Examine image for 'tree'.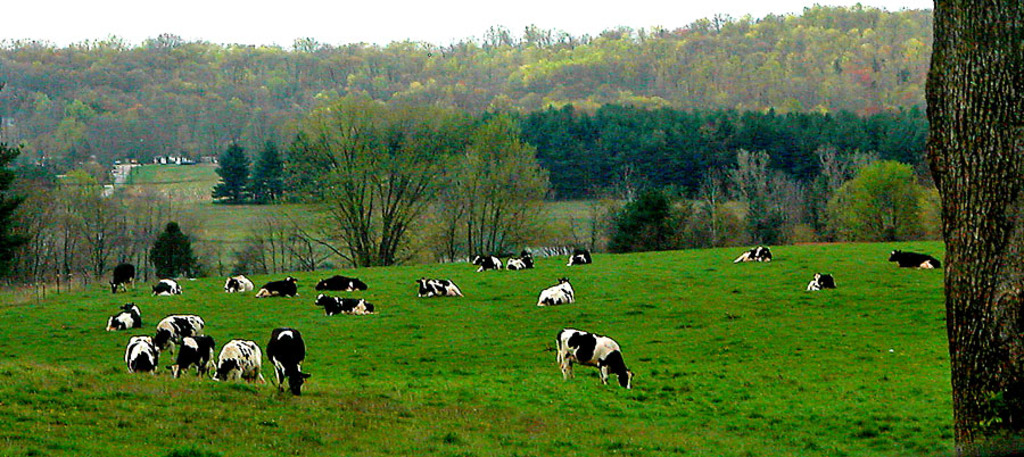
Examination result: select_region(281, 93, 466, 276).
